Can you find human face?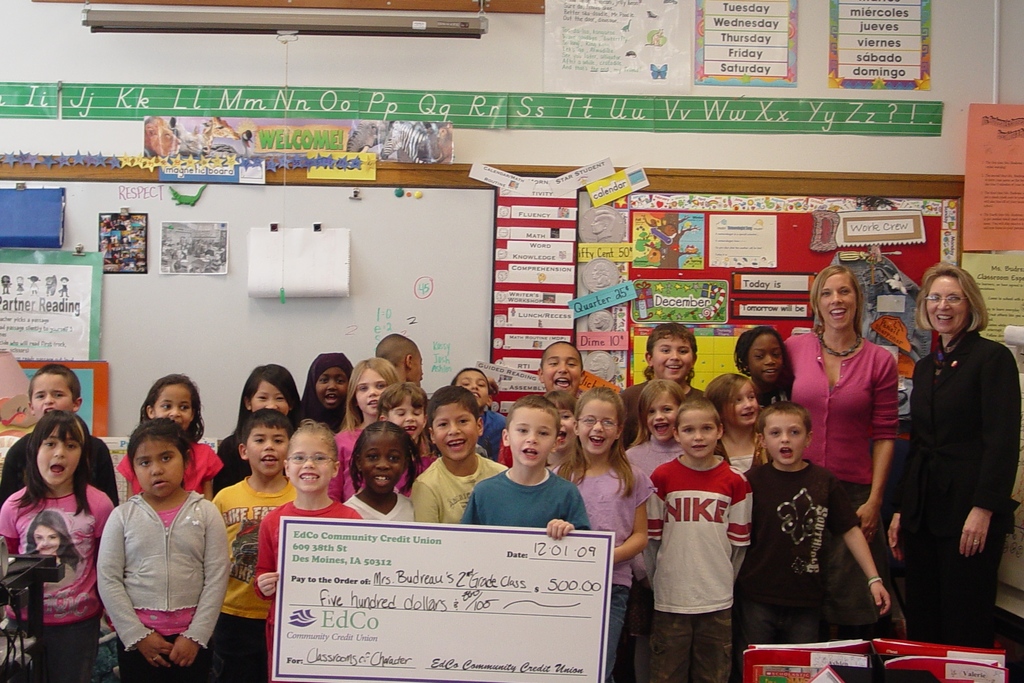
Yes, bounding box: (left=452, top=370, right=488, bottom=404).
